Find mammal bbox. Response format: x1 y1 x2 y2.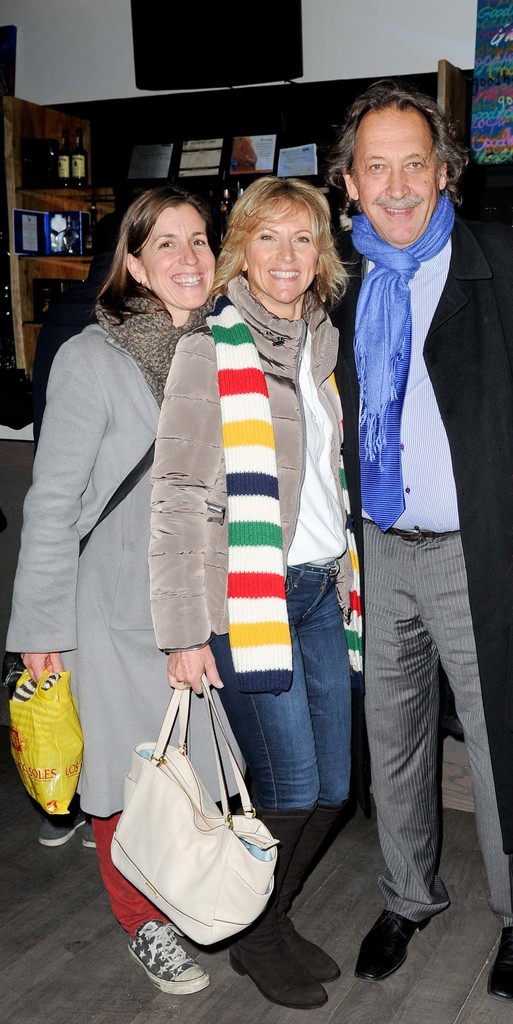
8 182 216 992.
